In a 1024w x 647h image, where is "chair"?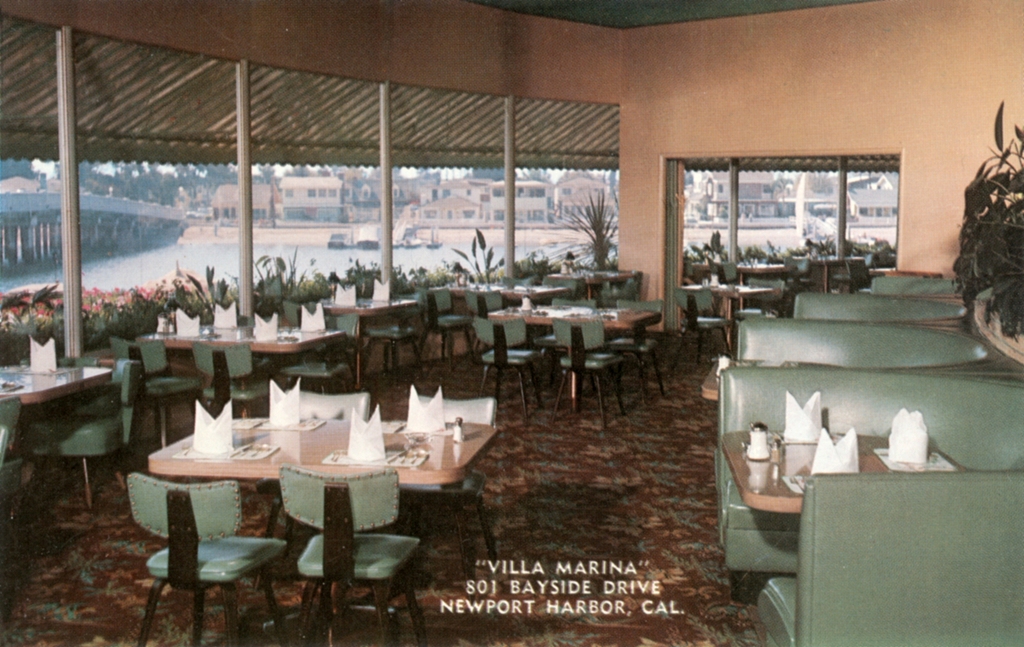
553, 300, 603, 314.
